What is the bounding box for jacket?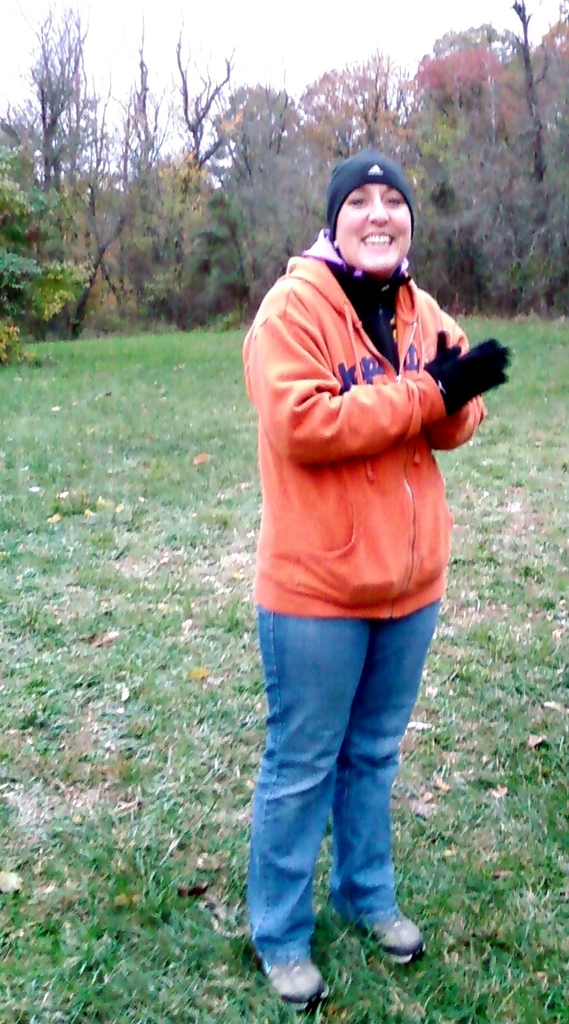
239, 169, 493, 579.
